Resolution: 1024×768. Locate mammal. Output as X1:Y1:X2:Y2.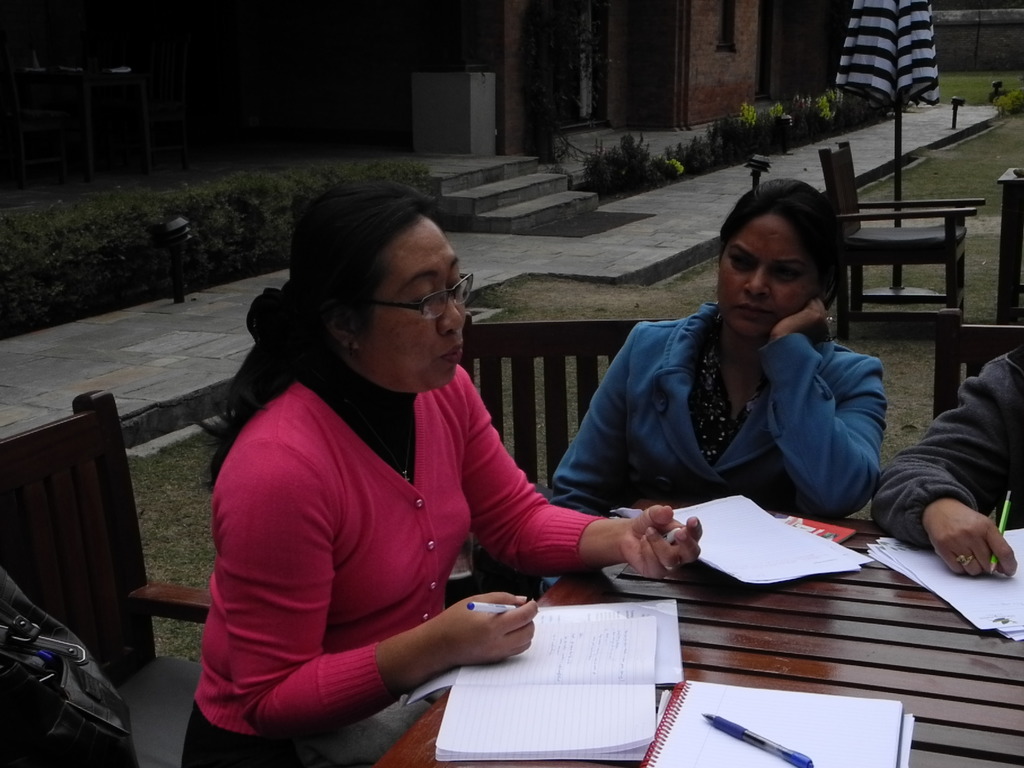
184:233:744:703.
